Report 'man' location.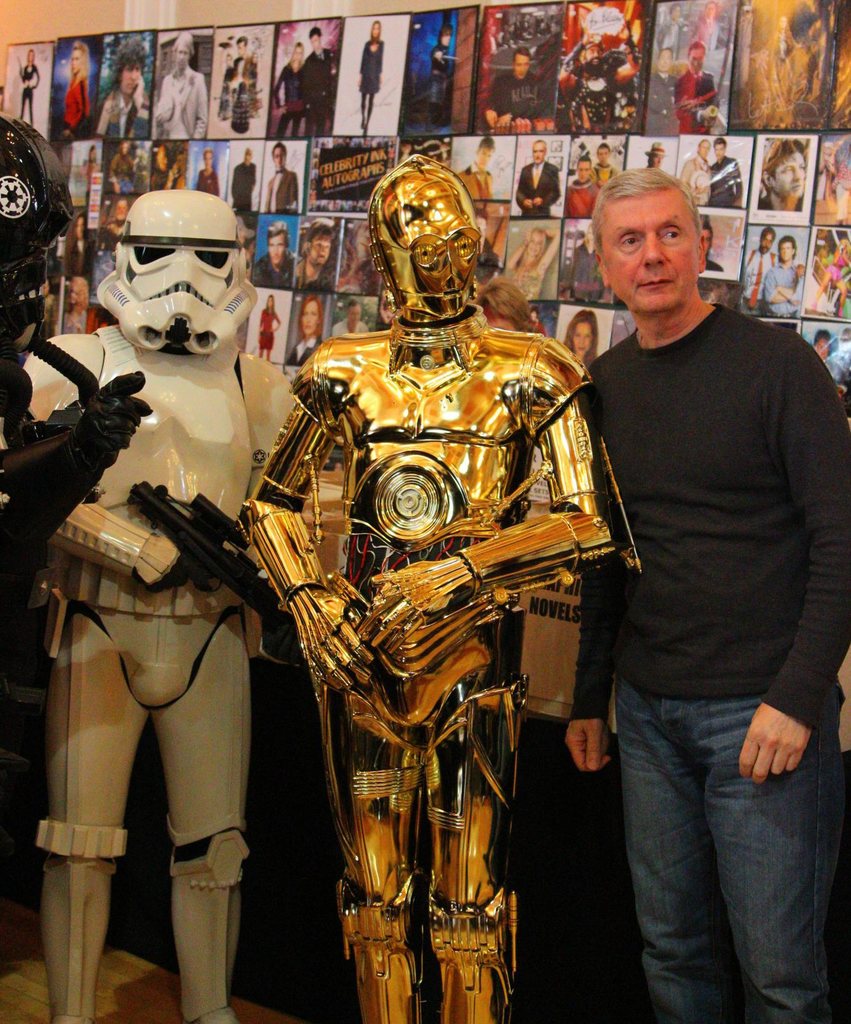
Report: box(486, 48, 542, 130).
